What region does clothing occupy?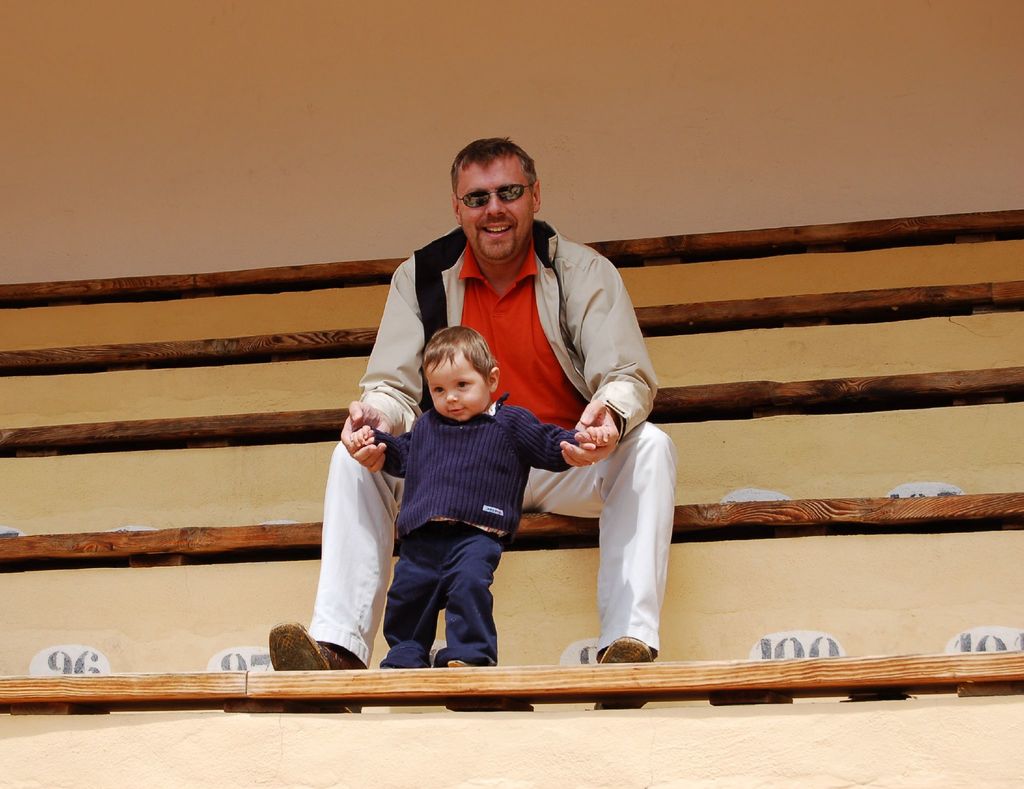
bbox=[304, 215, 678, 663].
